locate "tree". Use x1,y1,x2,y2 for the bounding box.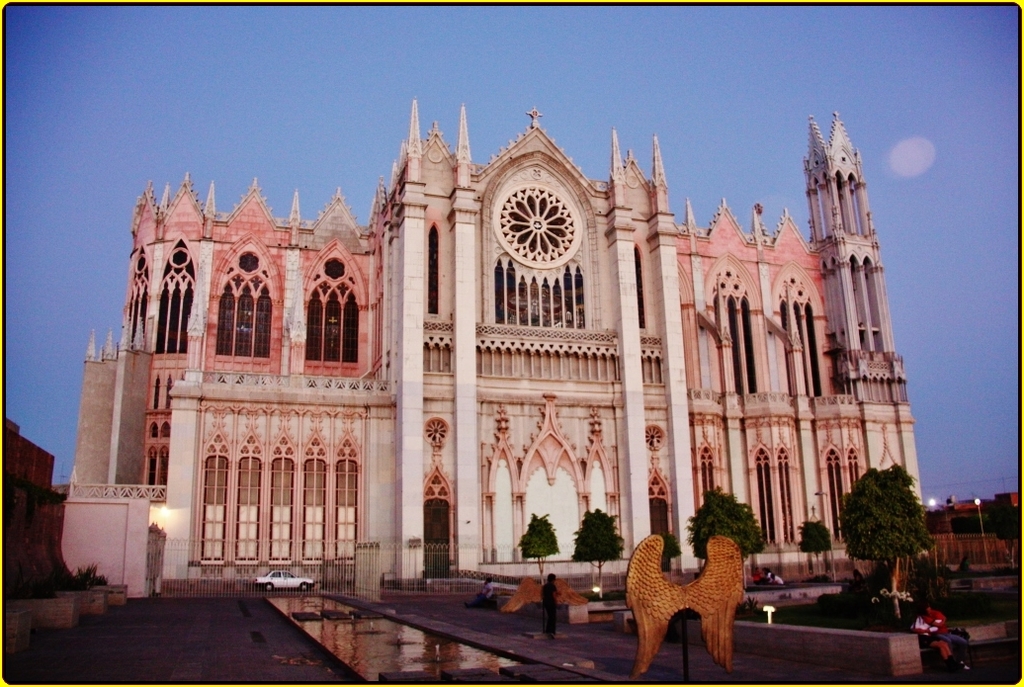
689,483,764,562.
